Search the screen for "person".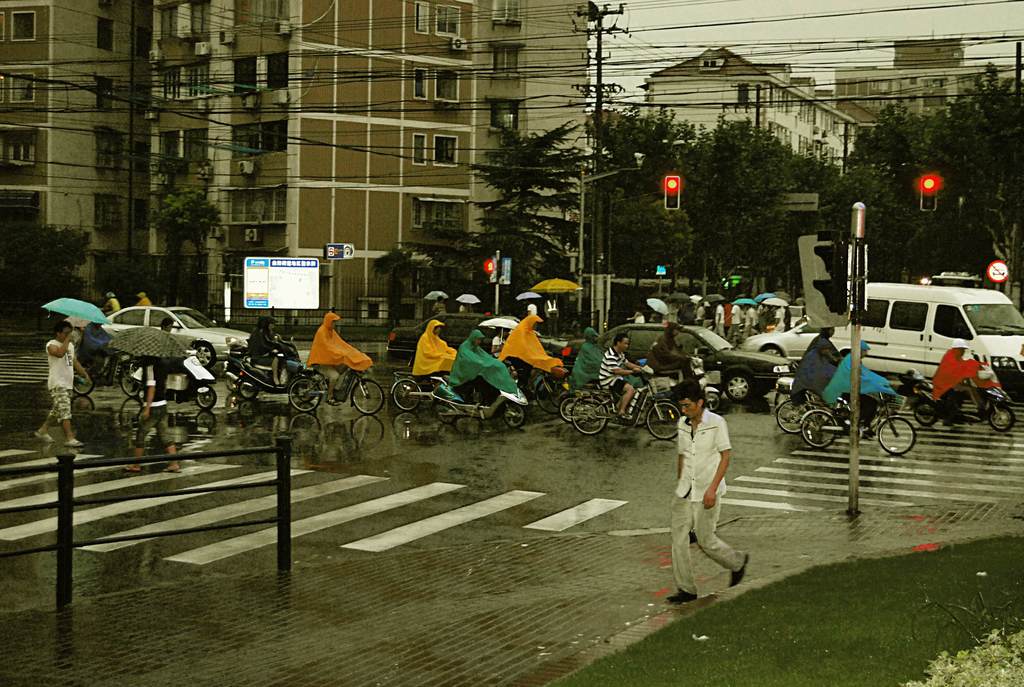
Found at Rect(301, 312, 376, 409).
